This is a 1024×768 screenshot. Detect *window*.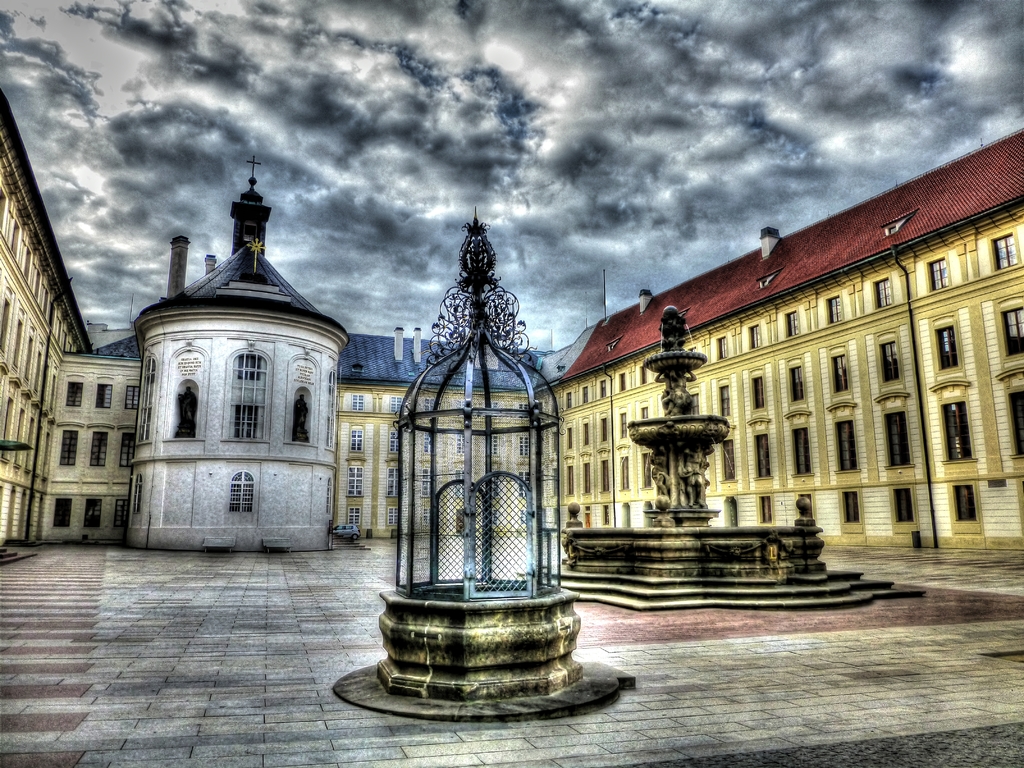
locate(718, 437, 735, 482).
